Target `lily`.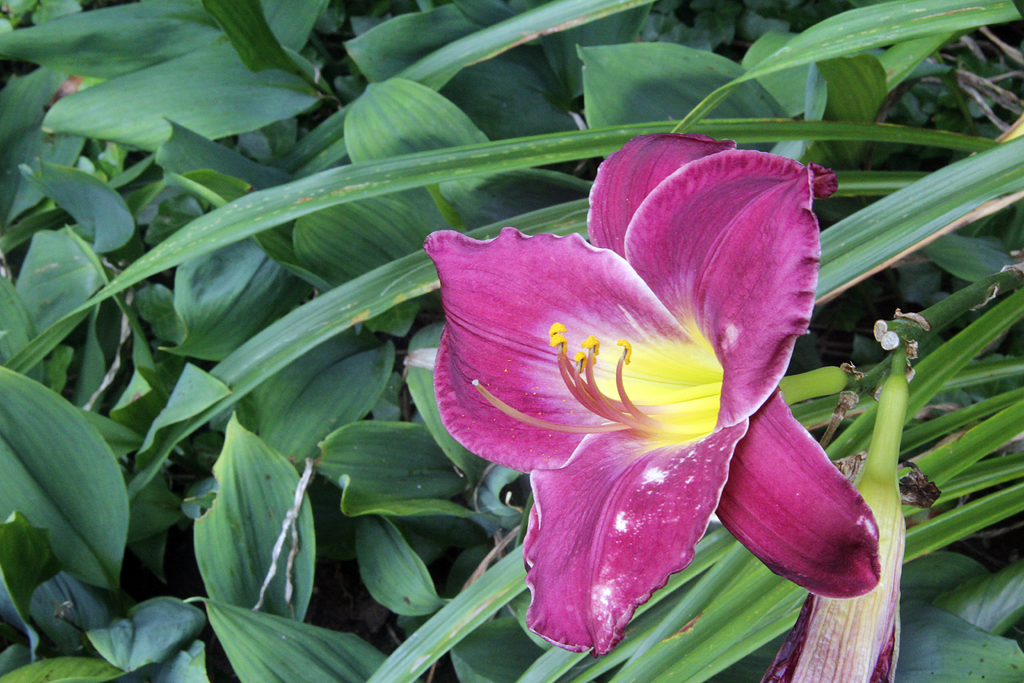
Target region: rect(419, 130, 882, 658).
